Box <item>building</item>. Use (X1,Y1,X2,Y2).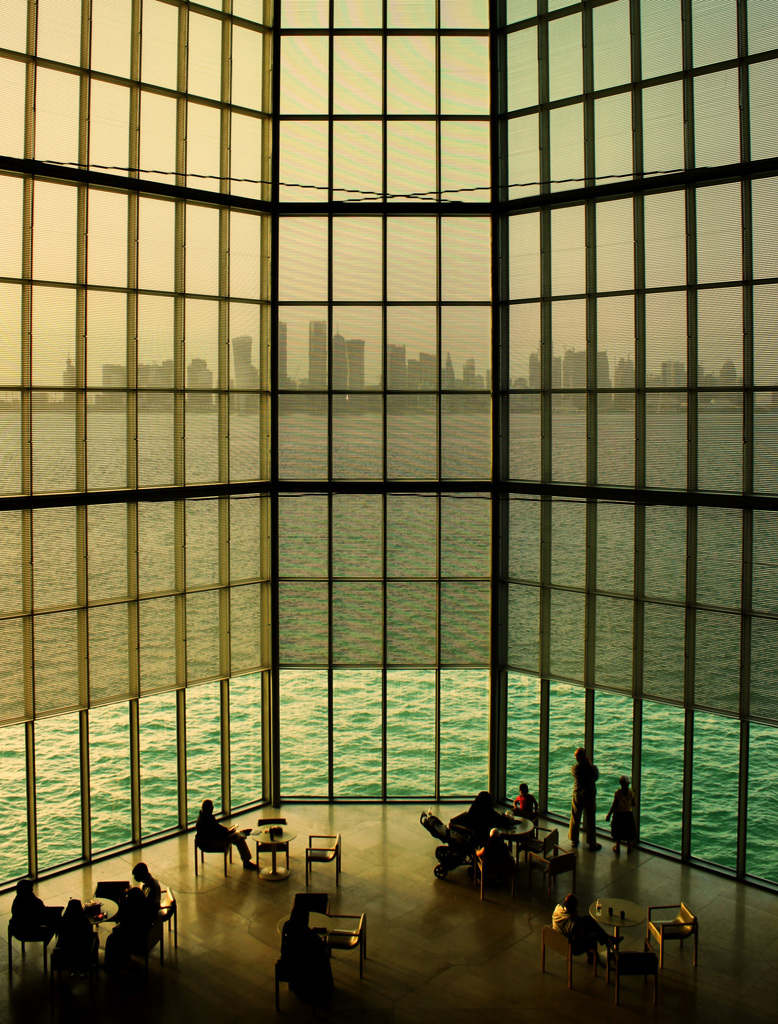
(530,351,556,388).
